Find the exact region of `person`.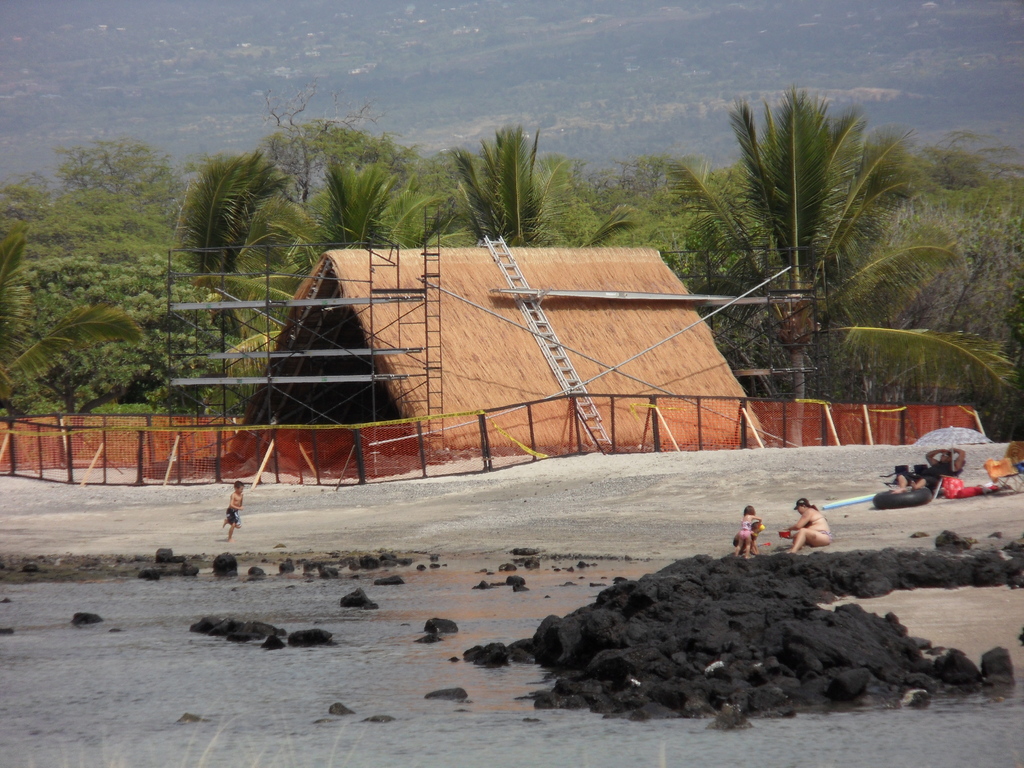
Exact region: pyautogui.locateOnScreen(735, 502, 755, 554).
